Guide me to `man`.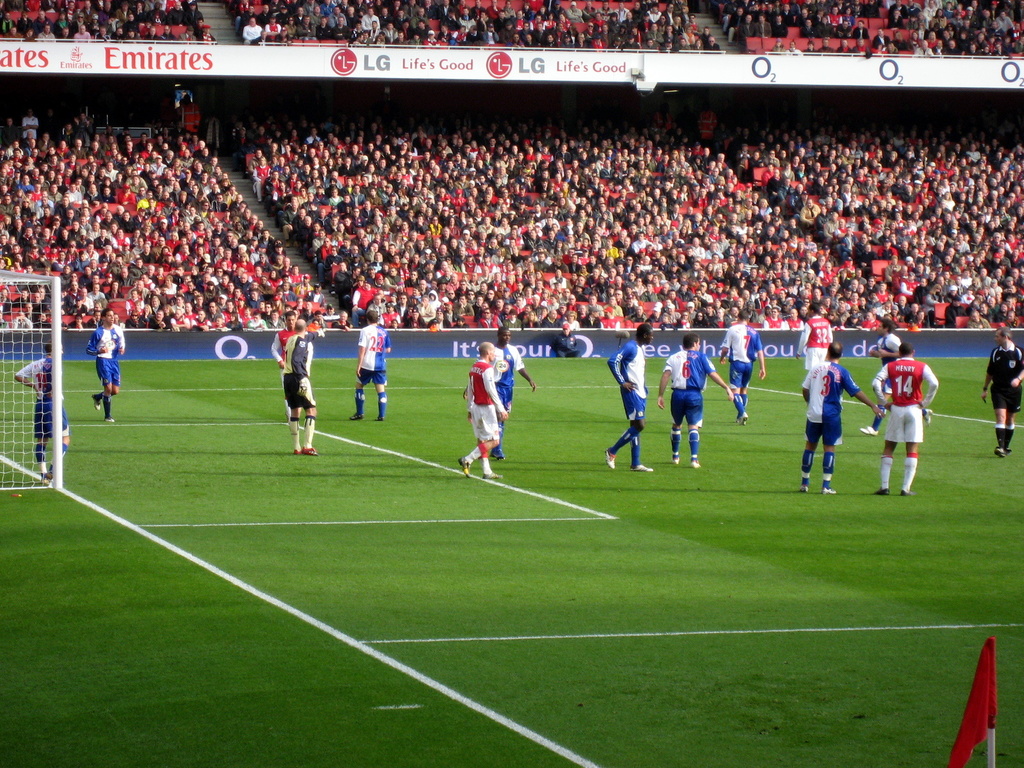
Guidance: 247 314 262 326.
